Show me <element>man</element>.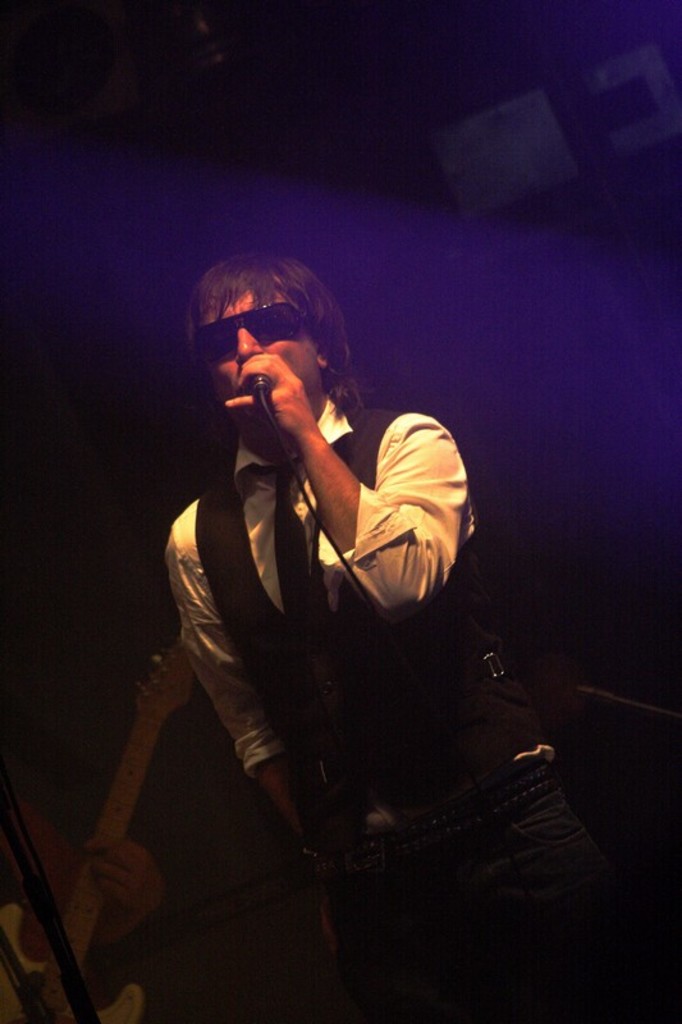
<element>man</element> is here: {"left": 110, "top": 184, "right": 571, "bottom": 978}.
